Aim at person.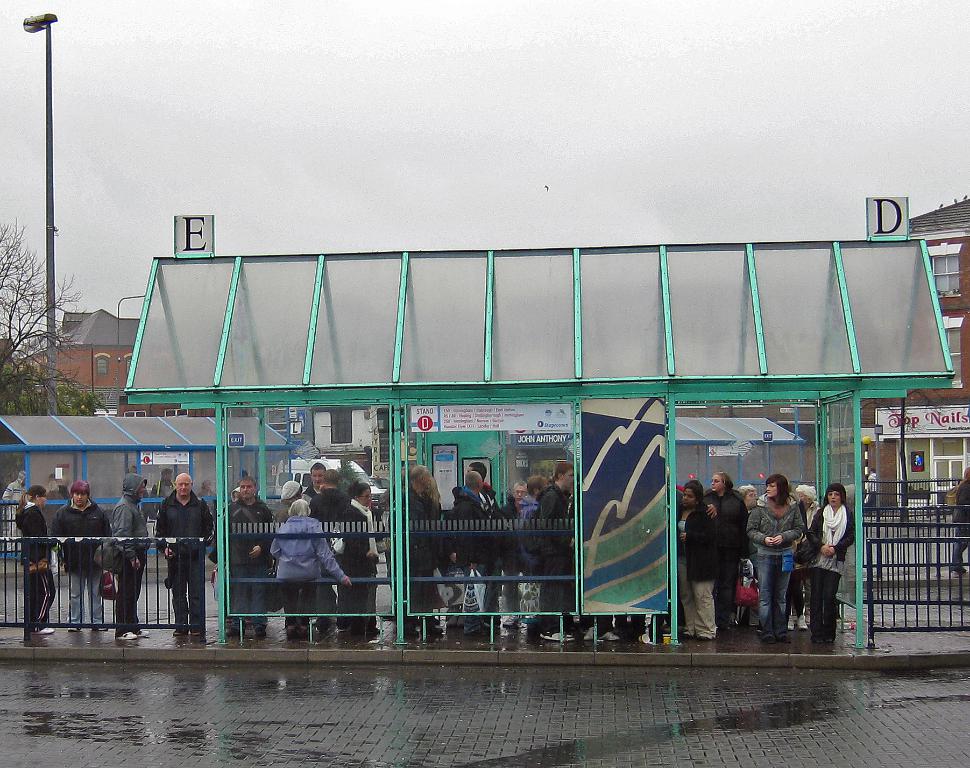
Aimed at region(273, 473, 303, 531).
